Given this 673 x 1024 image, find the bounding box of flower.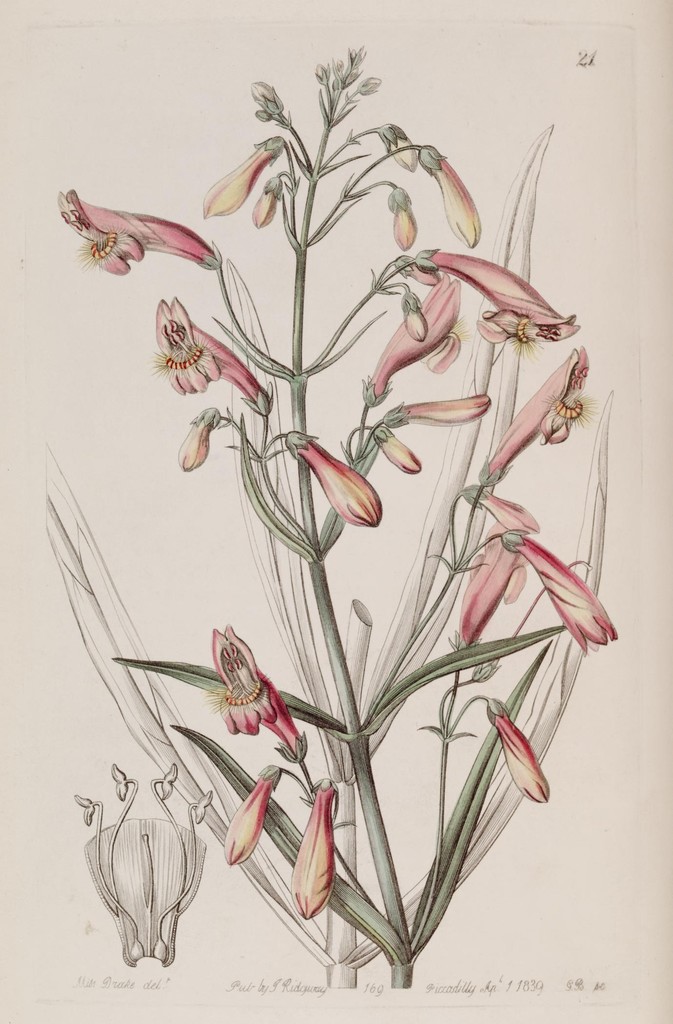
bbox(486, 691, 549, 803).
